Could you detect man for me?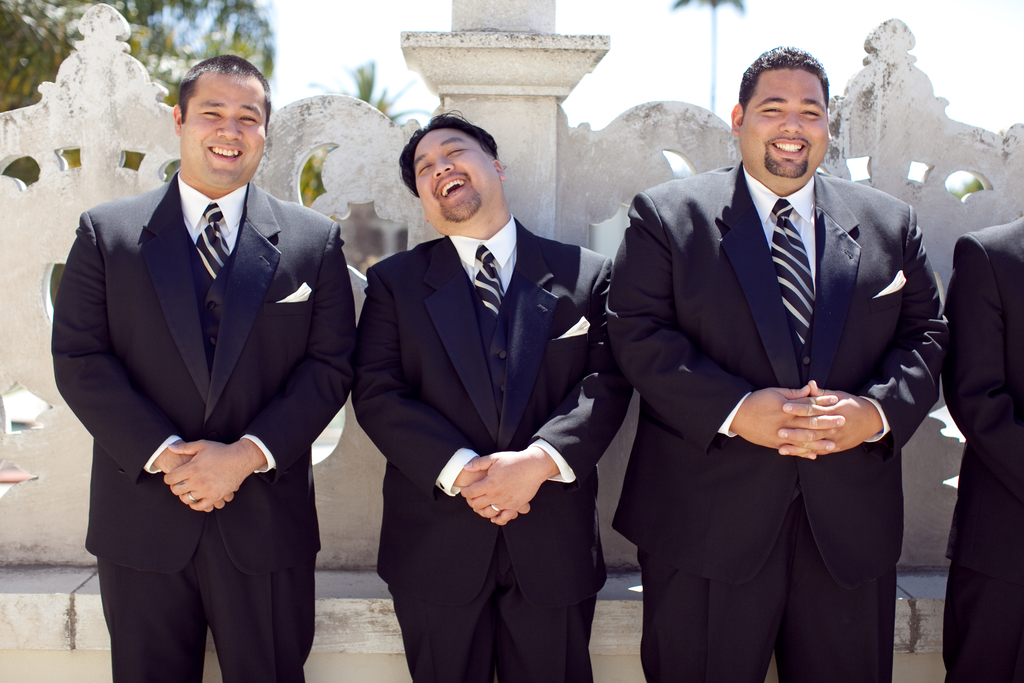
Detection result: rect(47, 54, 358, 682).
